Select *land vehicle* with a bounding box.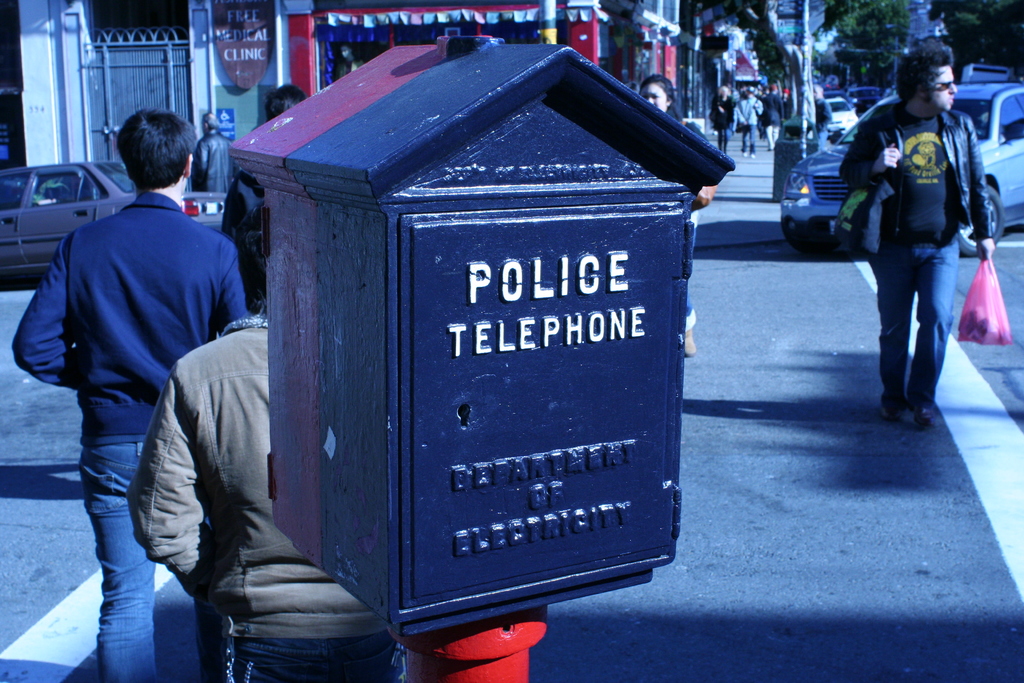
0:164:228:279.
